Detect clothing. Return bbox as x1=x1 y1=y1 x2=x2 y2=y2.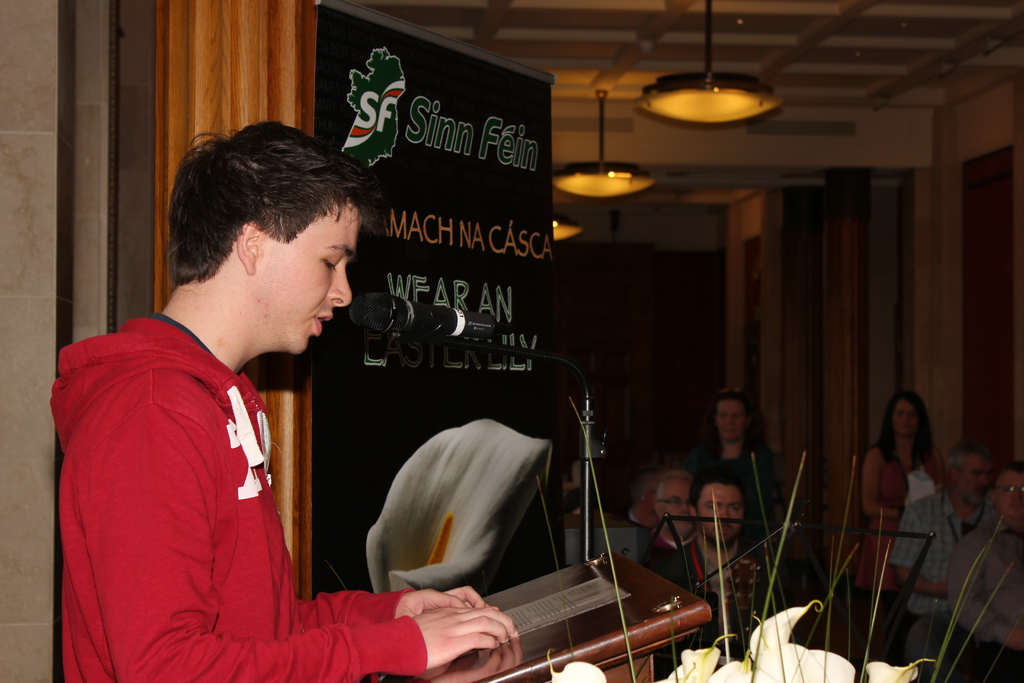
x1=630 y1=493 x2=650 y2=536.
